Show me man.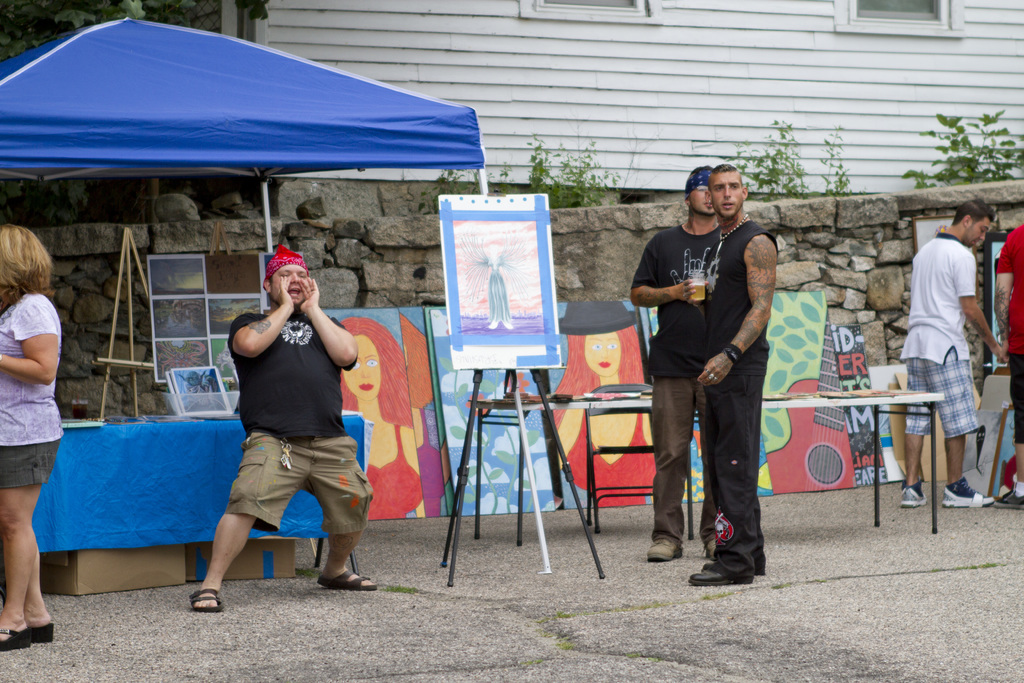
man is here: <box>180,251,385,616</box>.
